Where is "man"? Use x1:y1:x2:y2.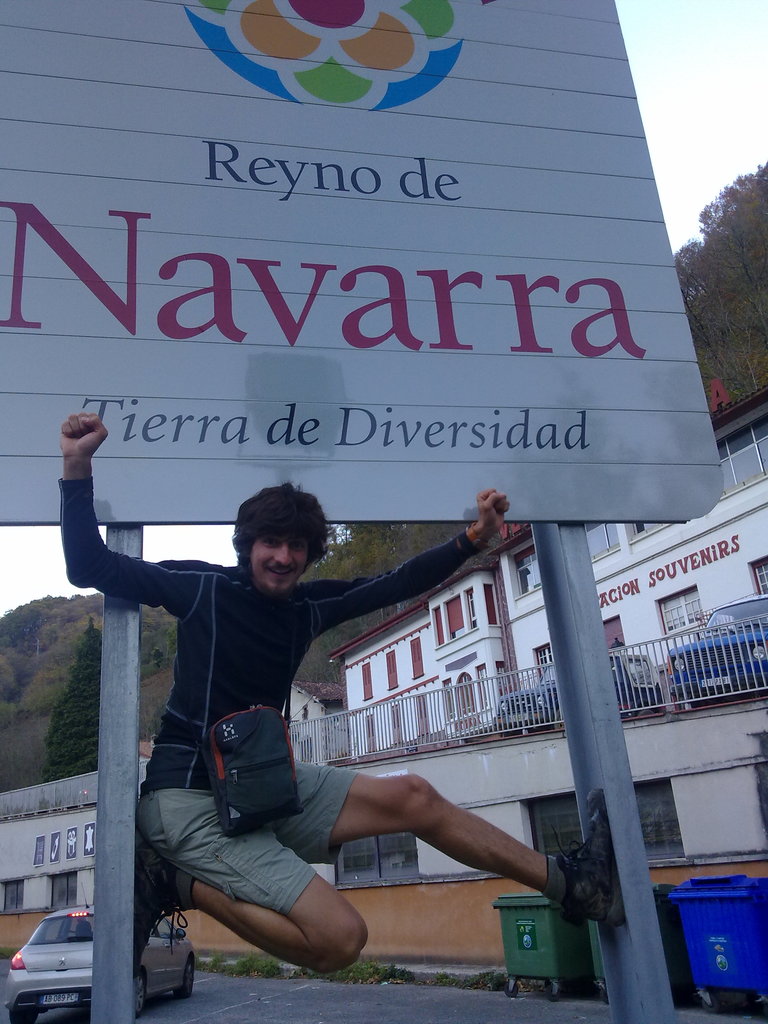
80:306:589:962.
